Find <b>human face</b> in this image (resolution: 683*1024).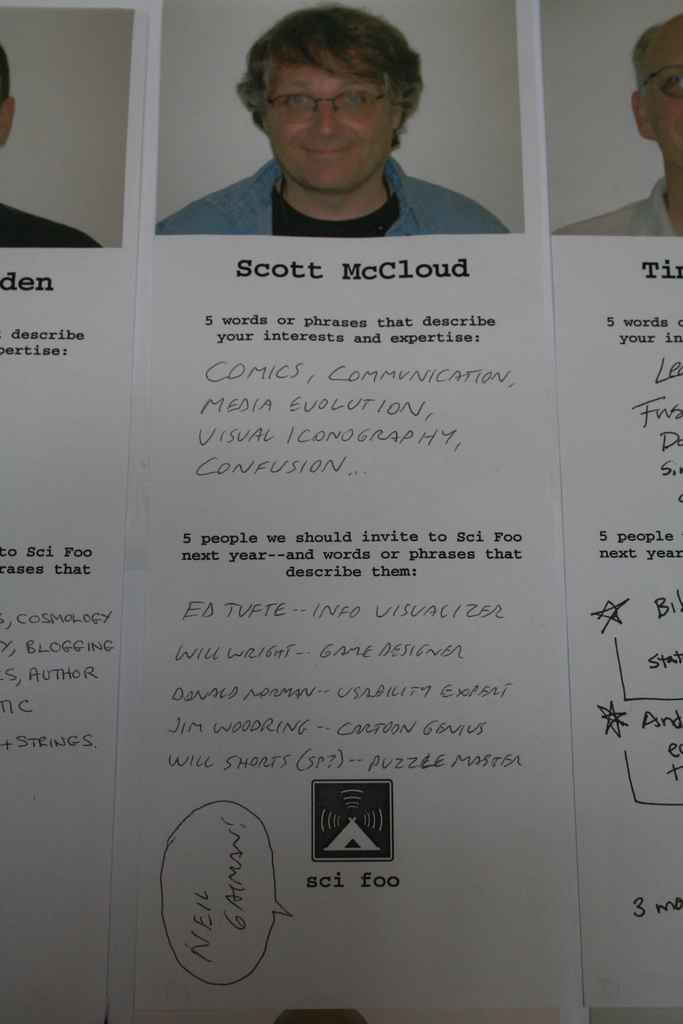
{"x1": 647, "y1": 33, "x2": 682, "y2": 176}.
